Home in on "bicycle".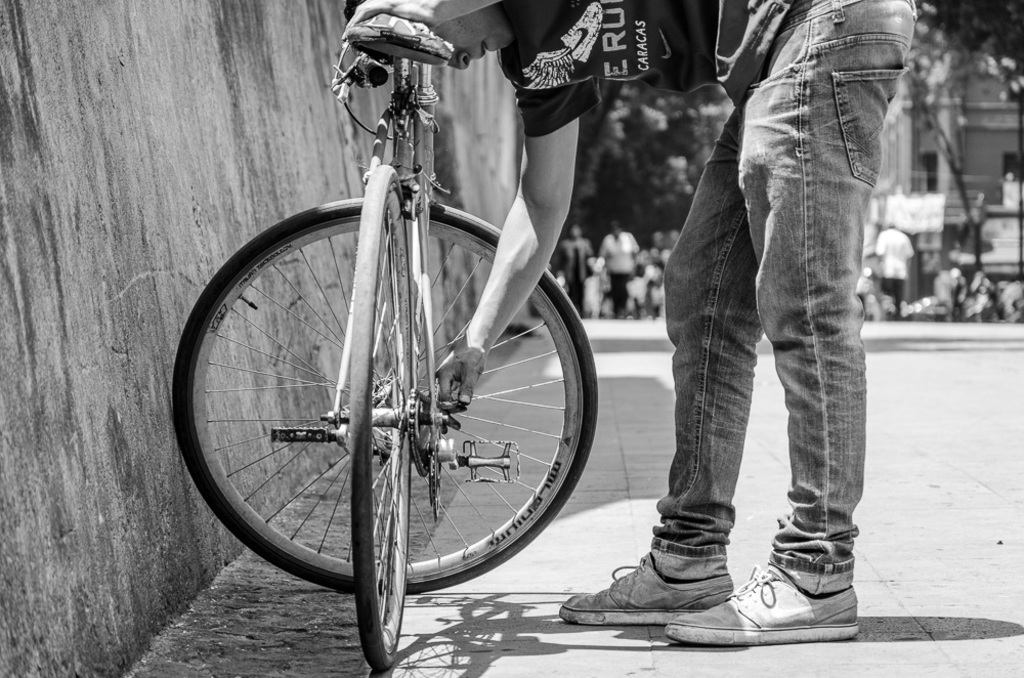
Homed in at 187/0/642/677.
